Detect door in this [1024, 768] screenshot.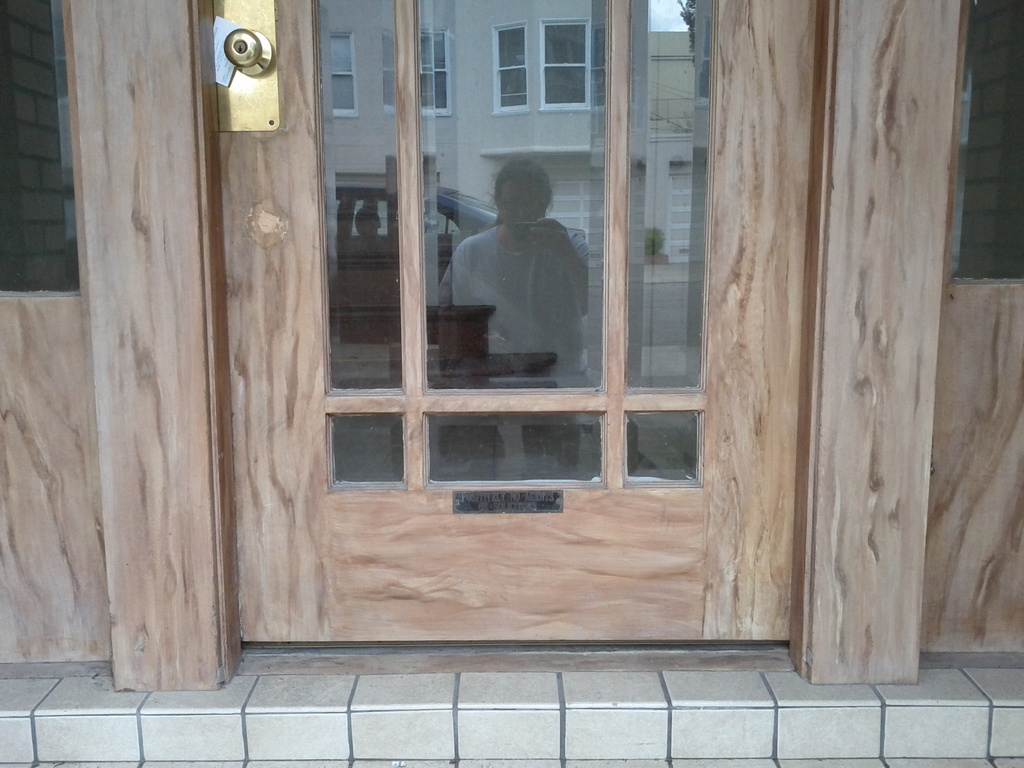
Detection: (213, 0, 820, 654).
